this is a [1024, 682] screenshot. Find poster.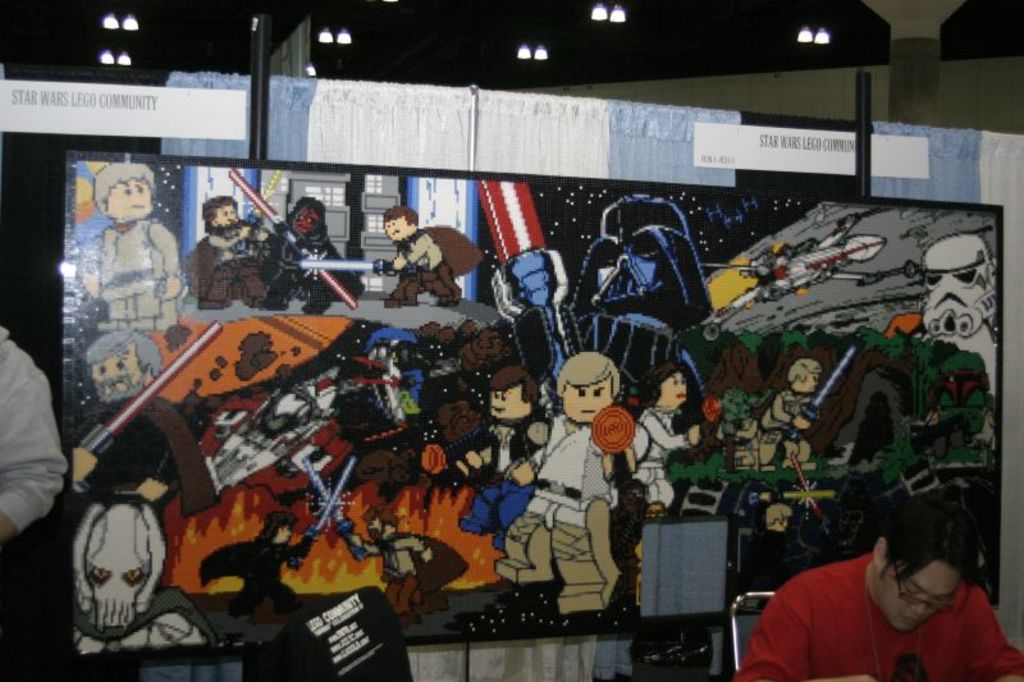
Bounding box: left=60, top=148, right=1005, bottom=659.
